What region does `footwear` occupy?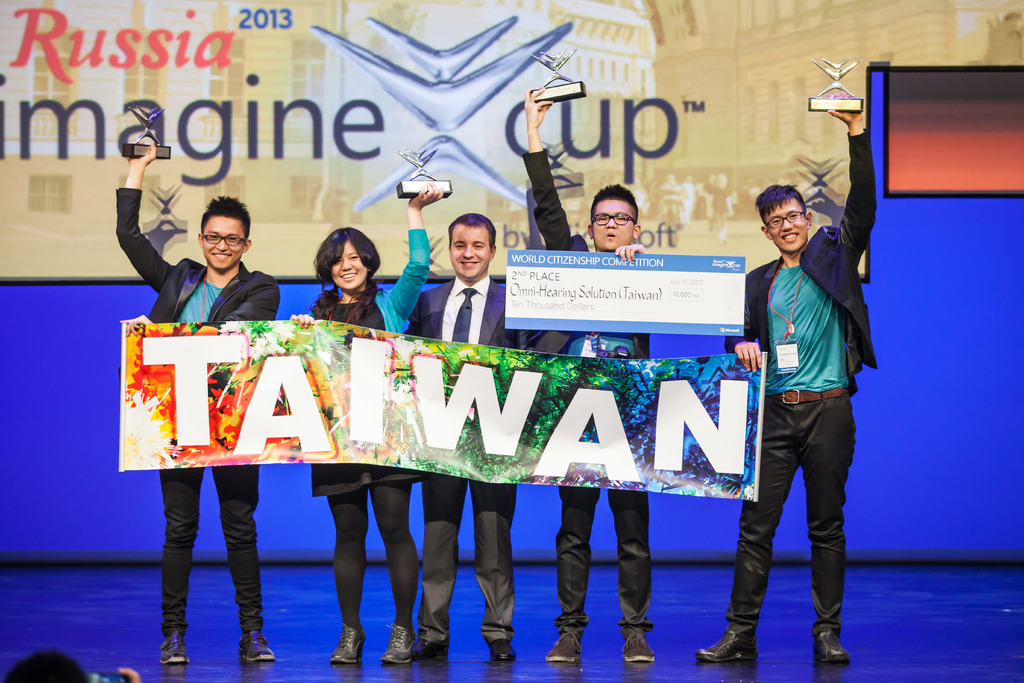
box(813, 630, 856, 662).
